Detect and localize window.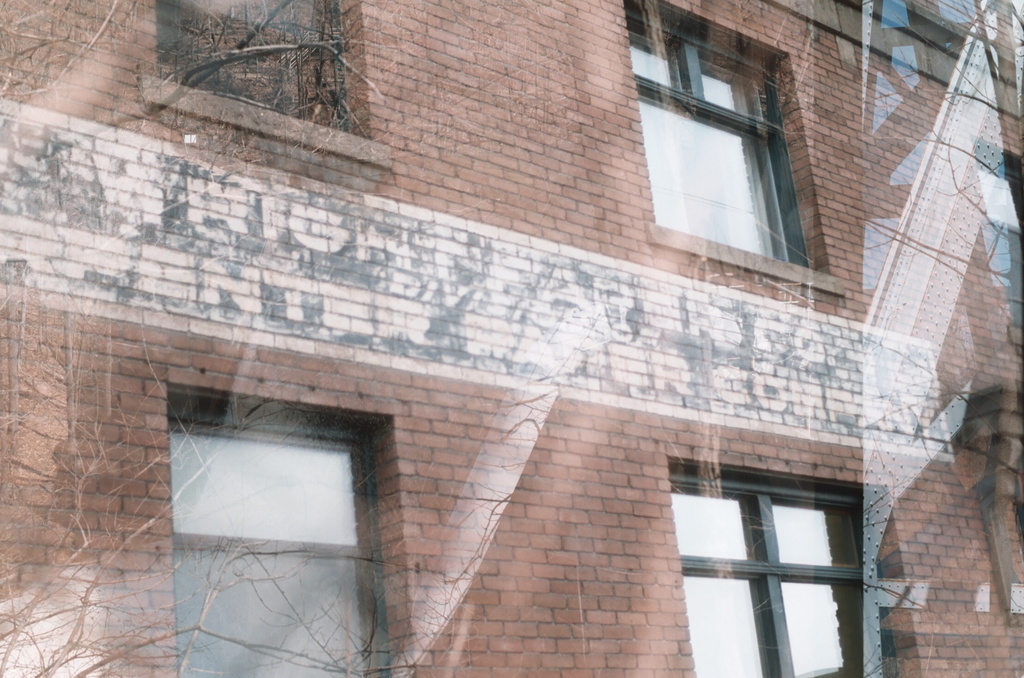
Localized at (x1=149, y1=367, x2=381, y2=638).
